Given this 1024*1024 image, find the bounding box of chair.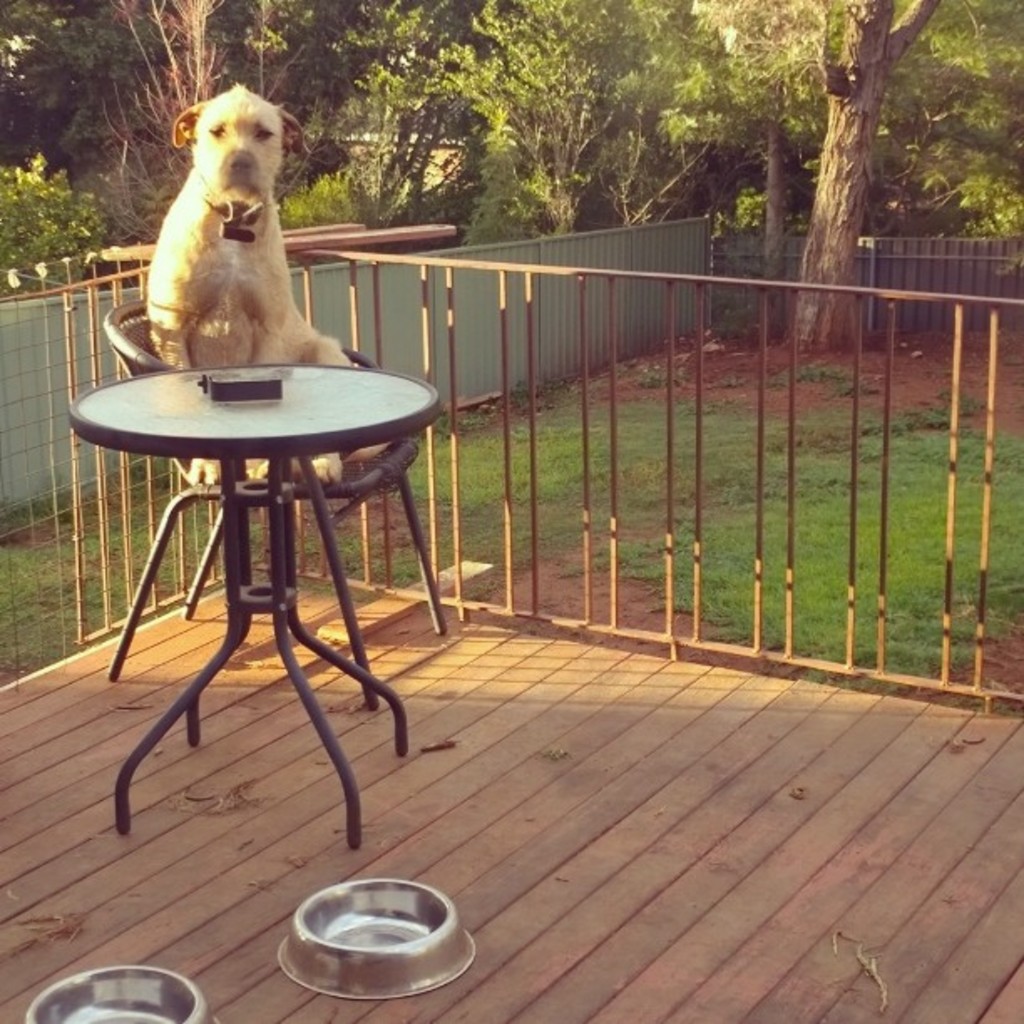
99,303,448,704.
